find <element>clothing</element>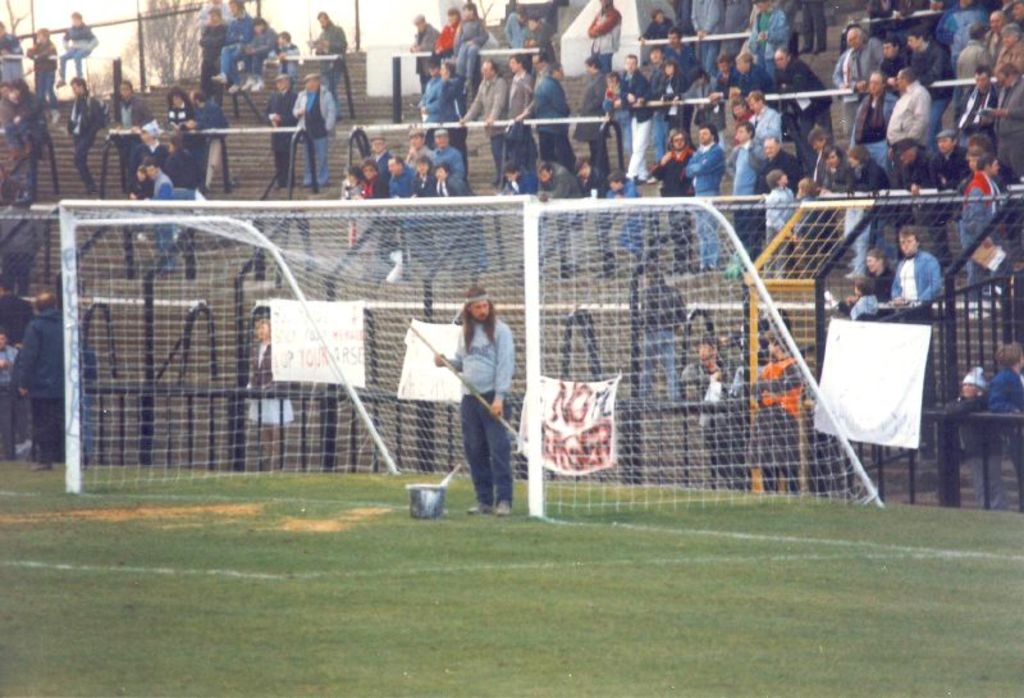
l=197, t=91, r=221, b=182
